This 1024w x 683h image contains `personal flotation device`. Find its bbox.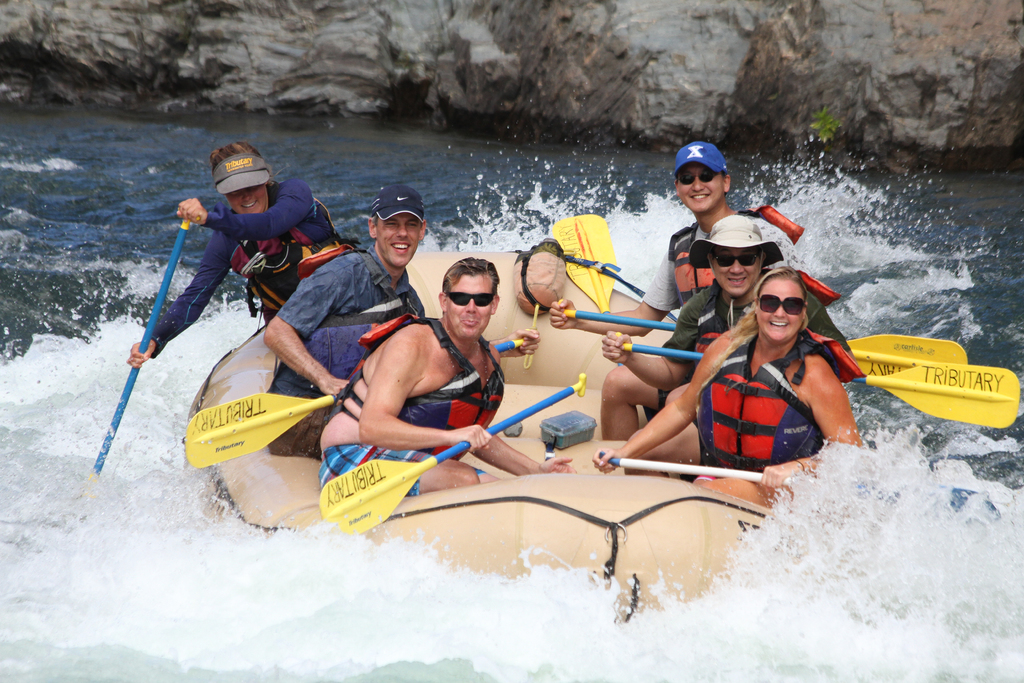
228,186,357,326.
